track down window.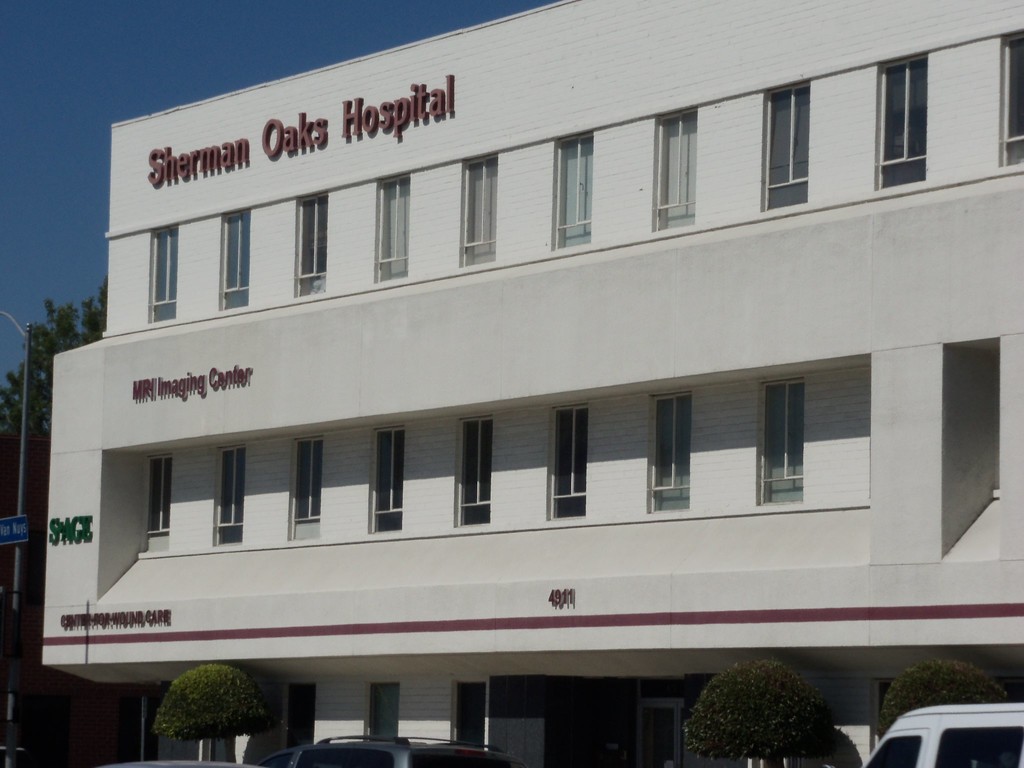
Tracked to x1=1005 y1=29 x2=1023 y2=166.
